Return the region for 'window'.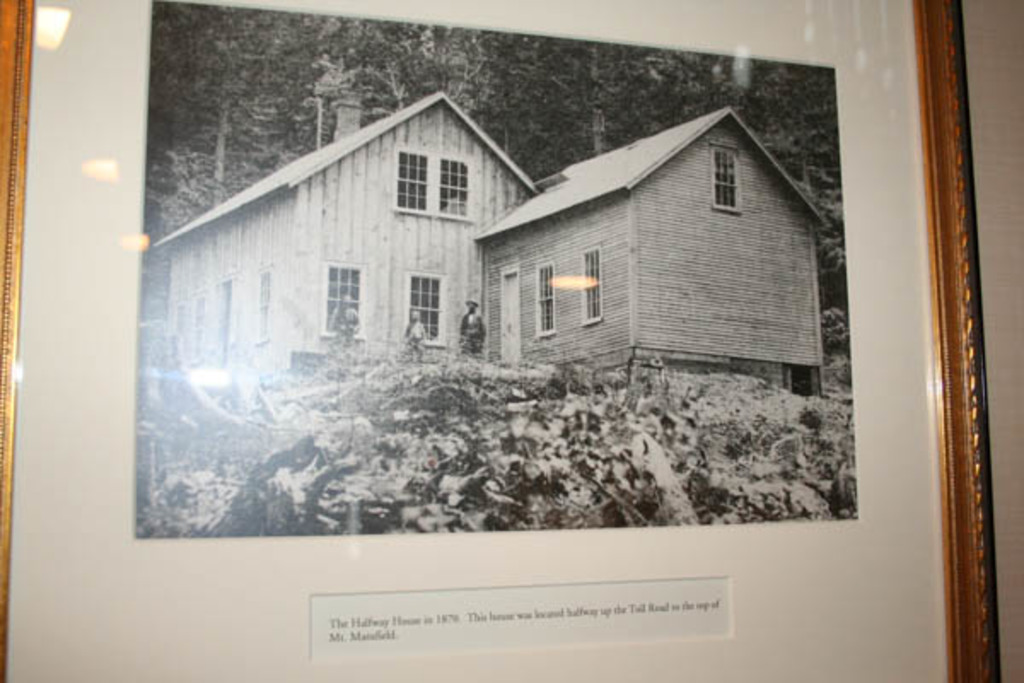
bbox=[403, 150, 430, 208].
